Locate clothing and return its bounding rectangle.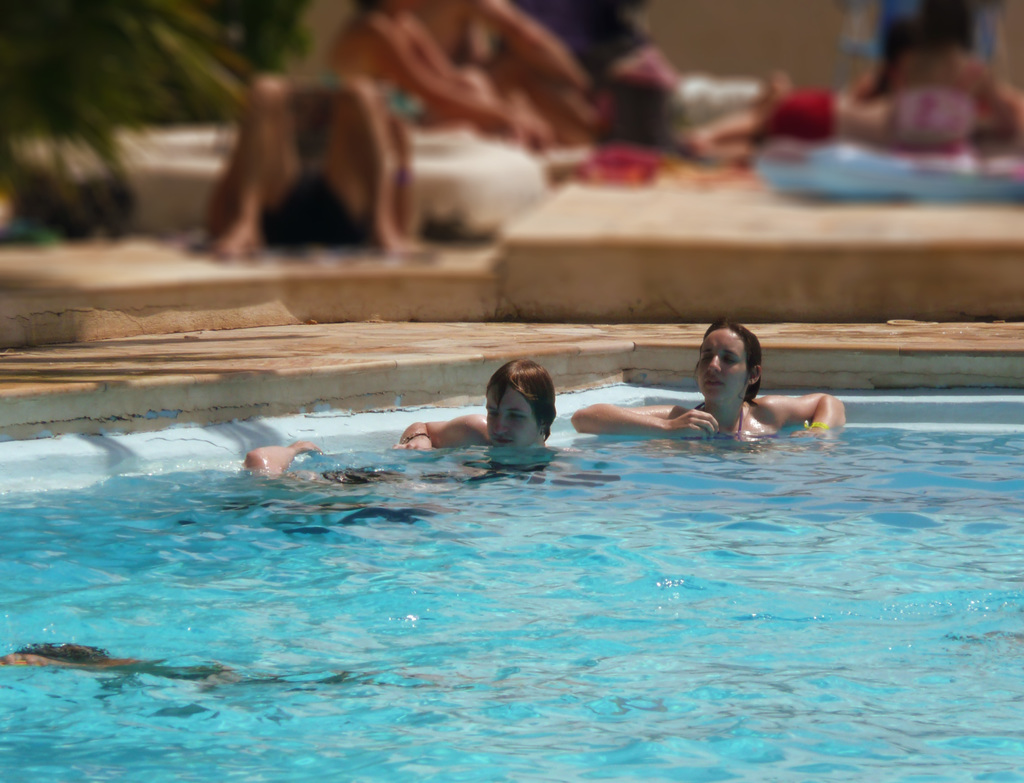
locate(517, 1, 646, 80).
